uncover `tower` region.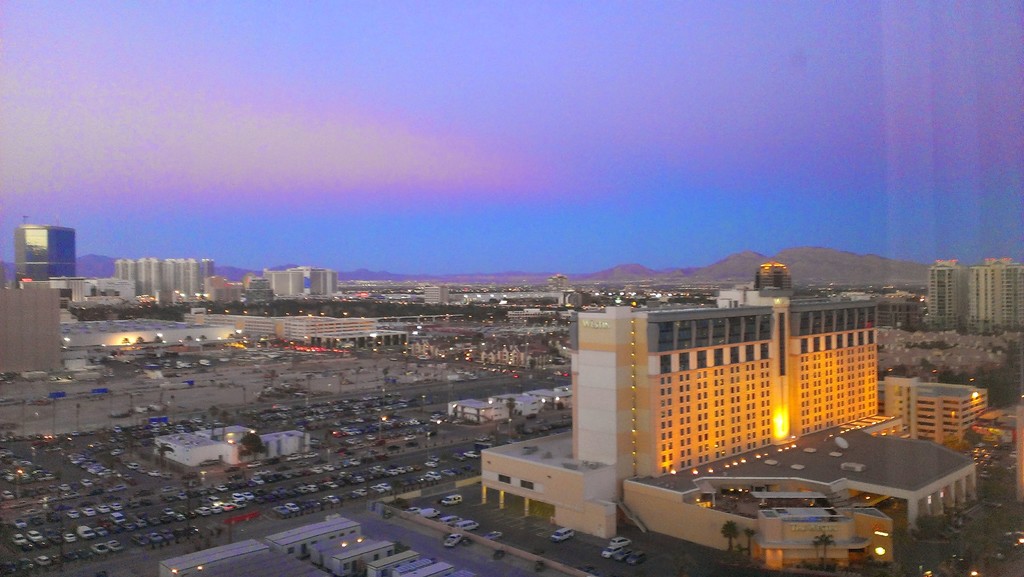
Uncovered: BBox(922, 254, 973, 328).
